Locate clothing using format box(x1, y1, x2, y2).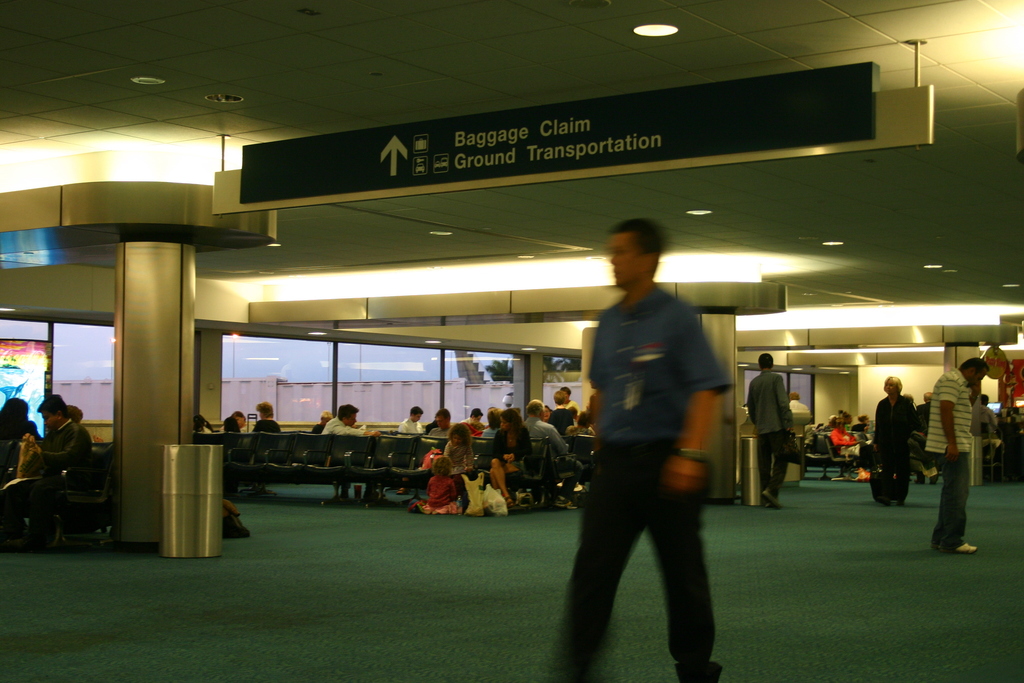
box(557, 403, 580, 427).
